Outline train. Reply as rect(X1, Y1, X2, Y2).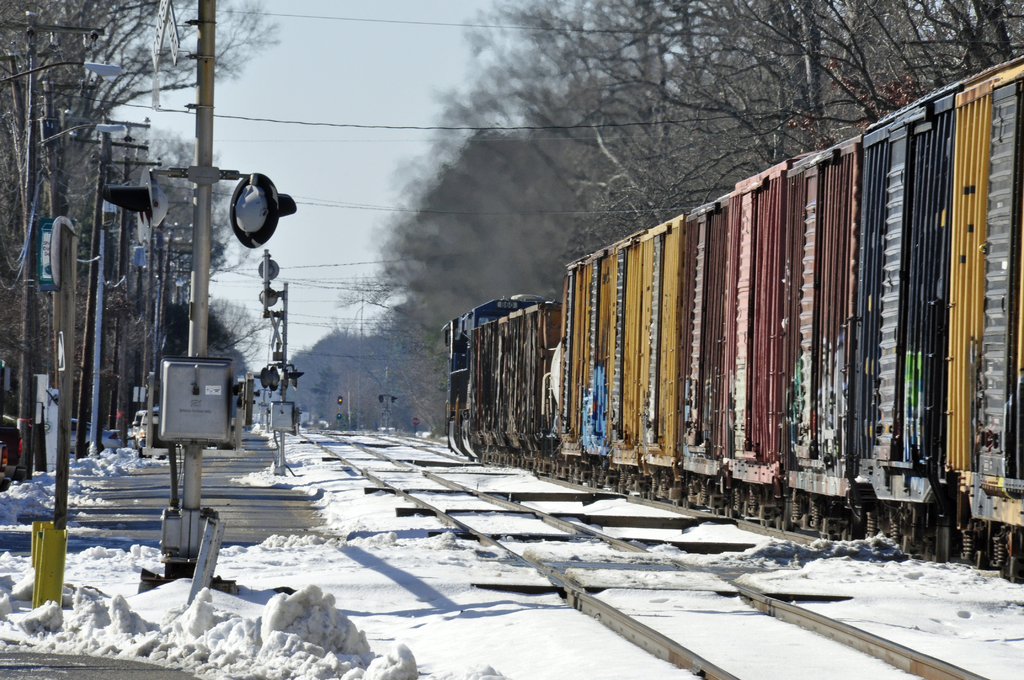
rect(439, 51, 1023, 580).
